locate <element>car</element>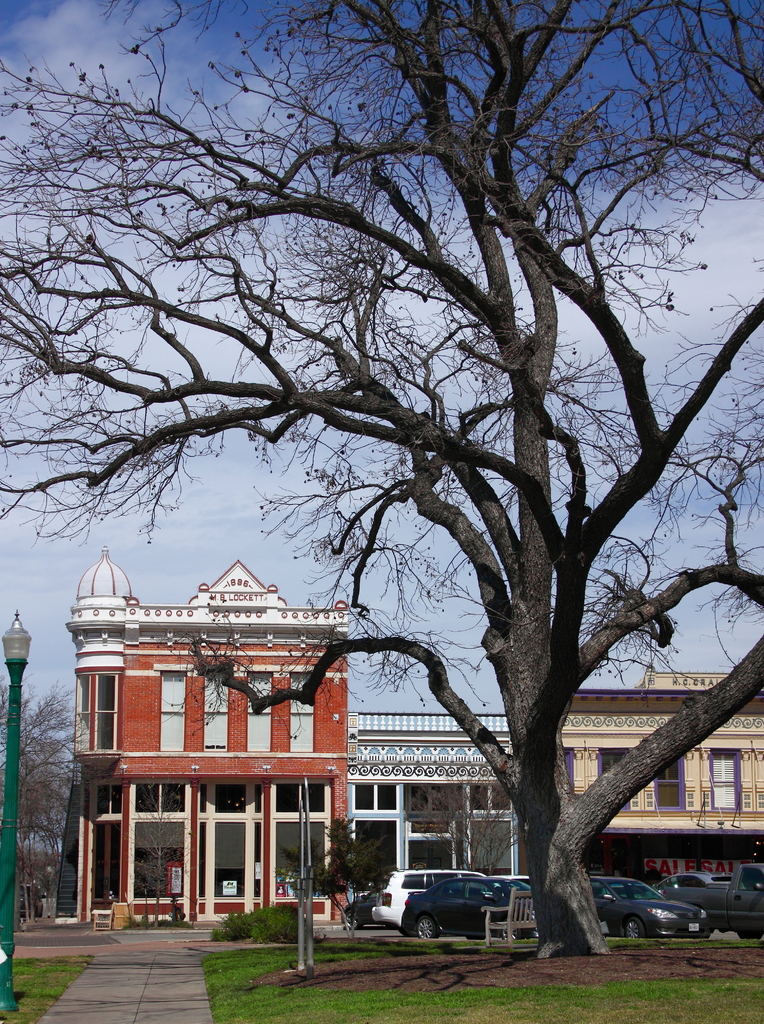
[650,870,763,944]
